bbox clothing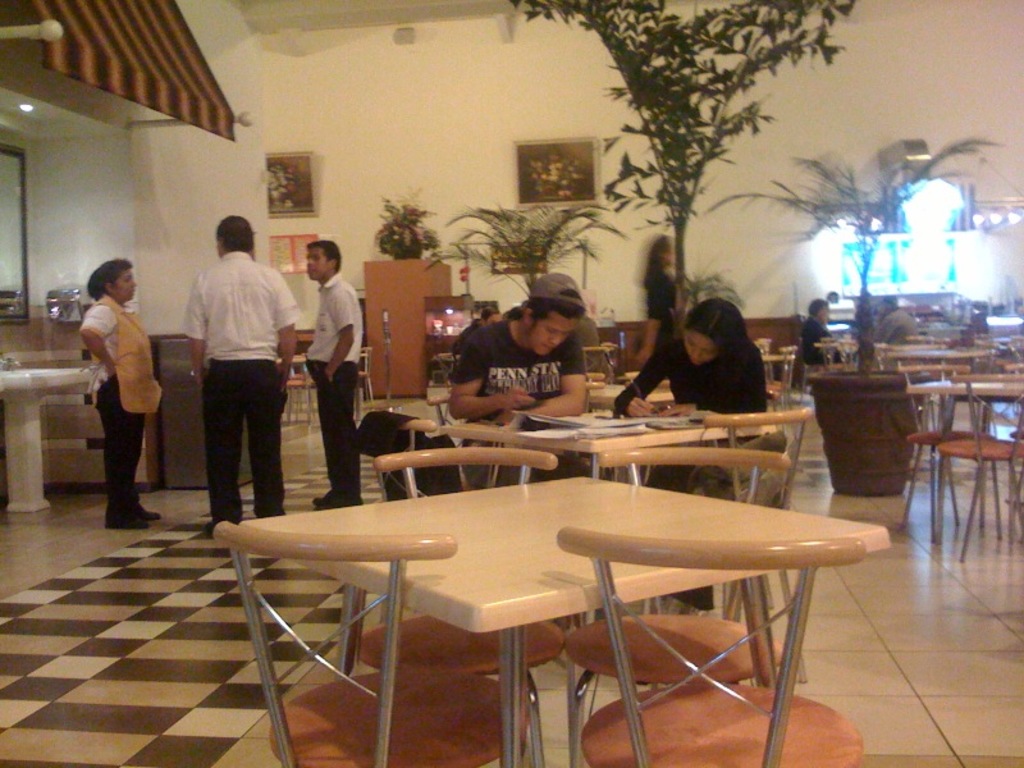
box=[457, 324, 480, 352]
